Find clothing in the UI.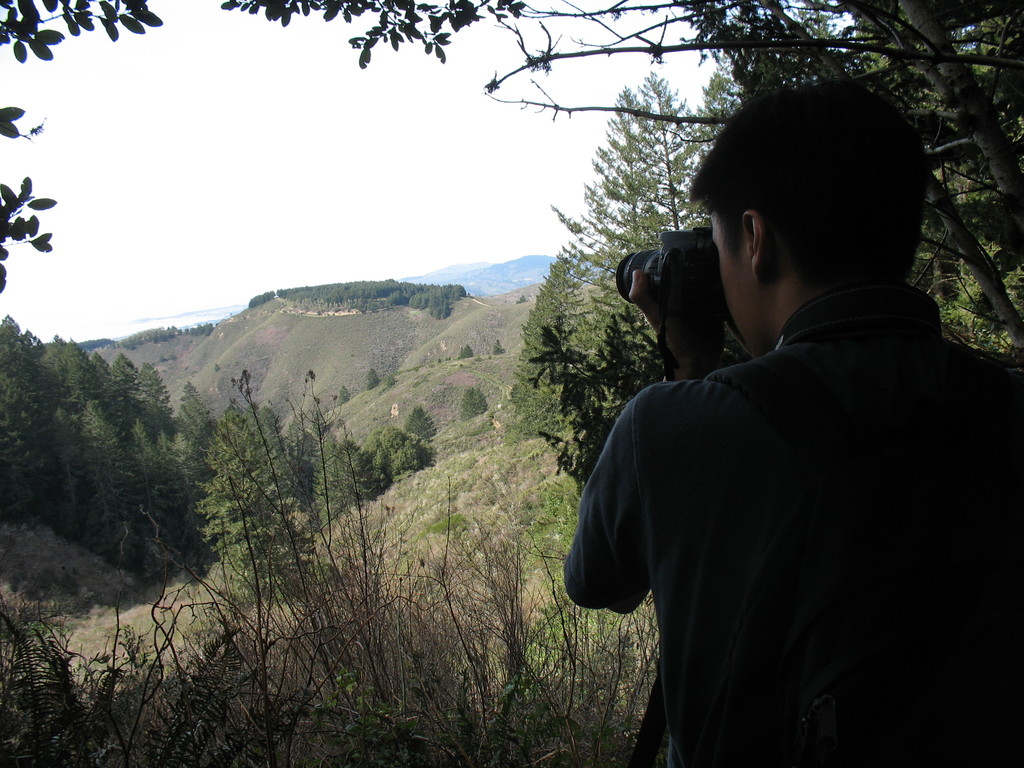
UI element at detection(572, 218, 997, 761).
